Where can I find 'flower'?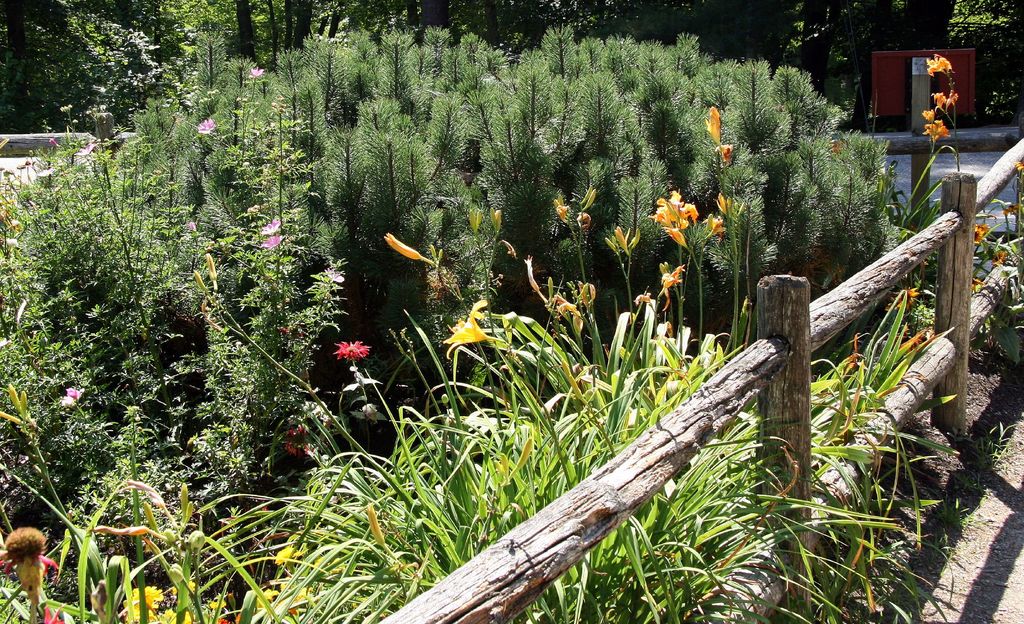
You can find it at {"x1": 282, "y1": 423, "x2": 314, "y2": 457}.
